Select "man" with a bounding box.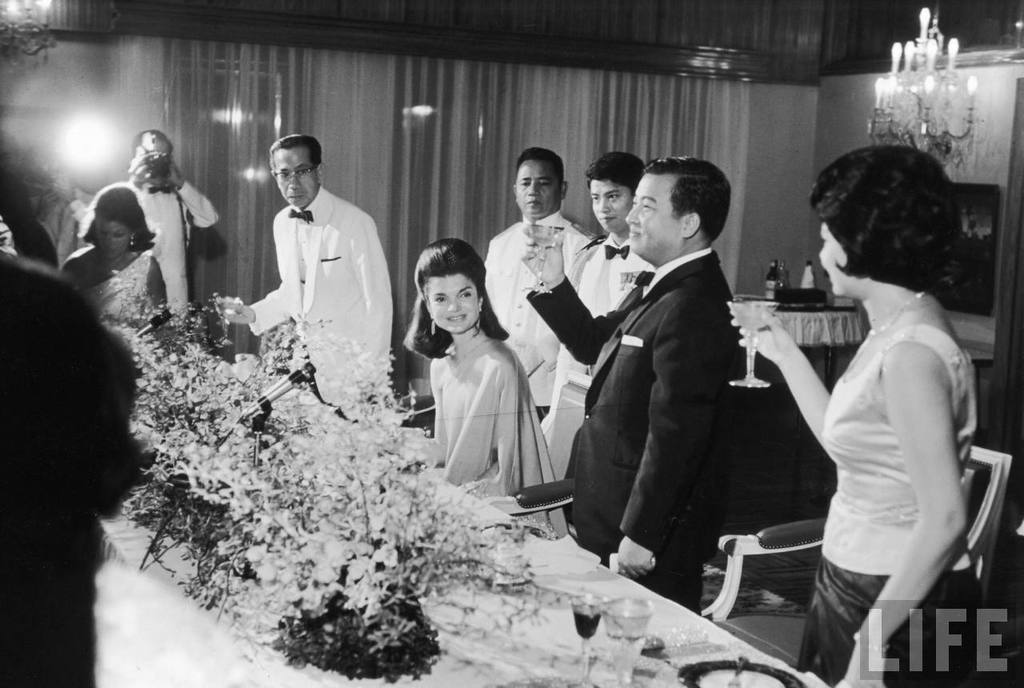
(563,143,787,605).
